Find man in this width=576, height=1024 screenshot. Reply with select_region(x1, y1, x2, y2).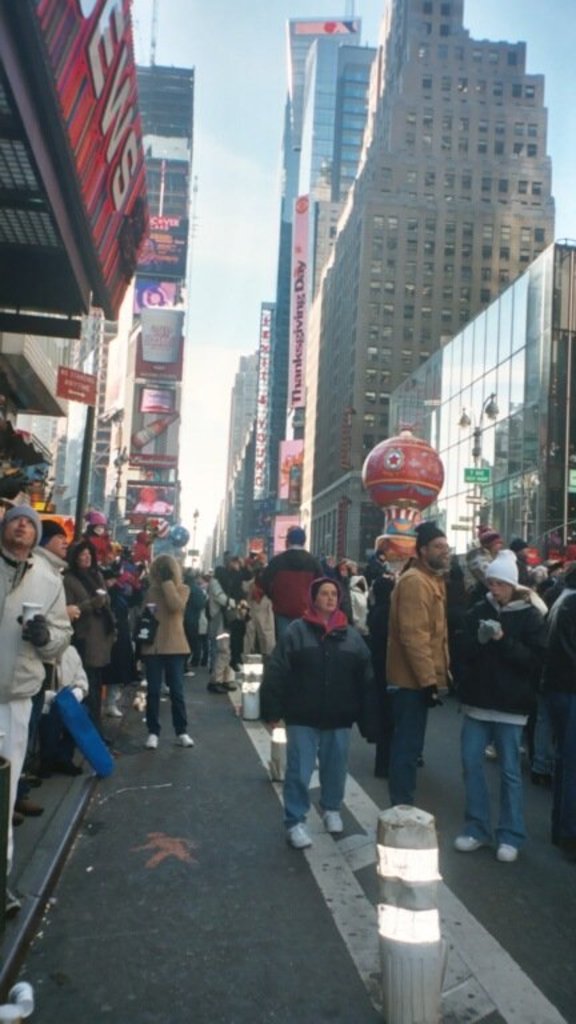
select_region(460, 552, 549, 860).
